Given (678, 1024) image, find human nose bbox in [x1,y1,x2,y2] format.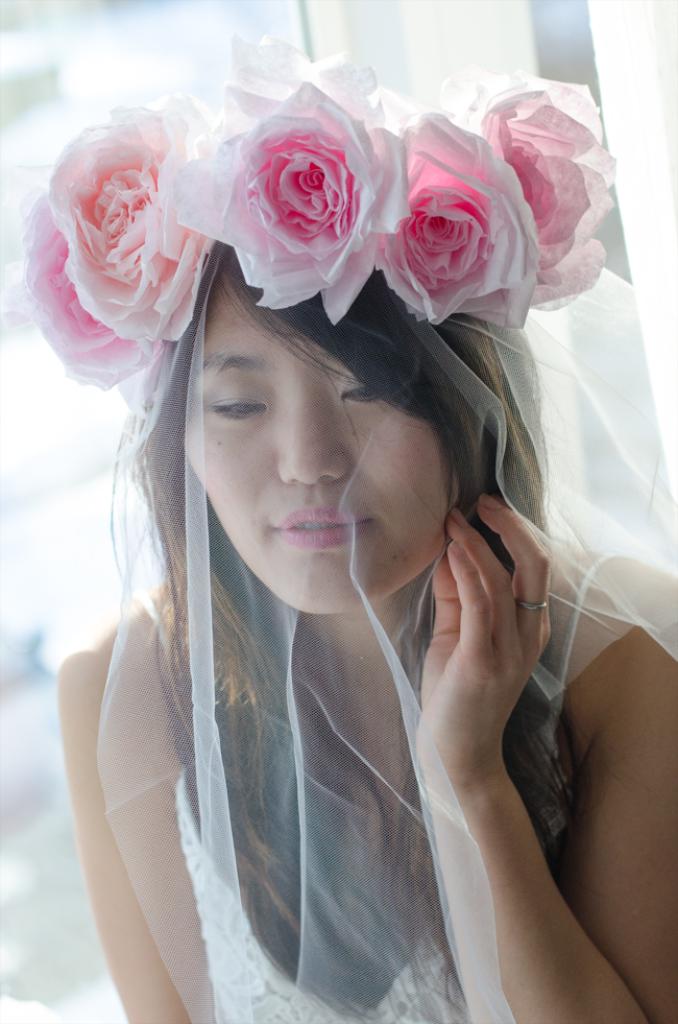
[276,389,352,486].
